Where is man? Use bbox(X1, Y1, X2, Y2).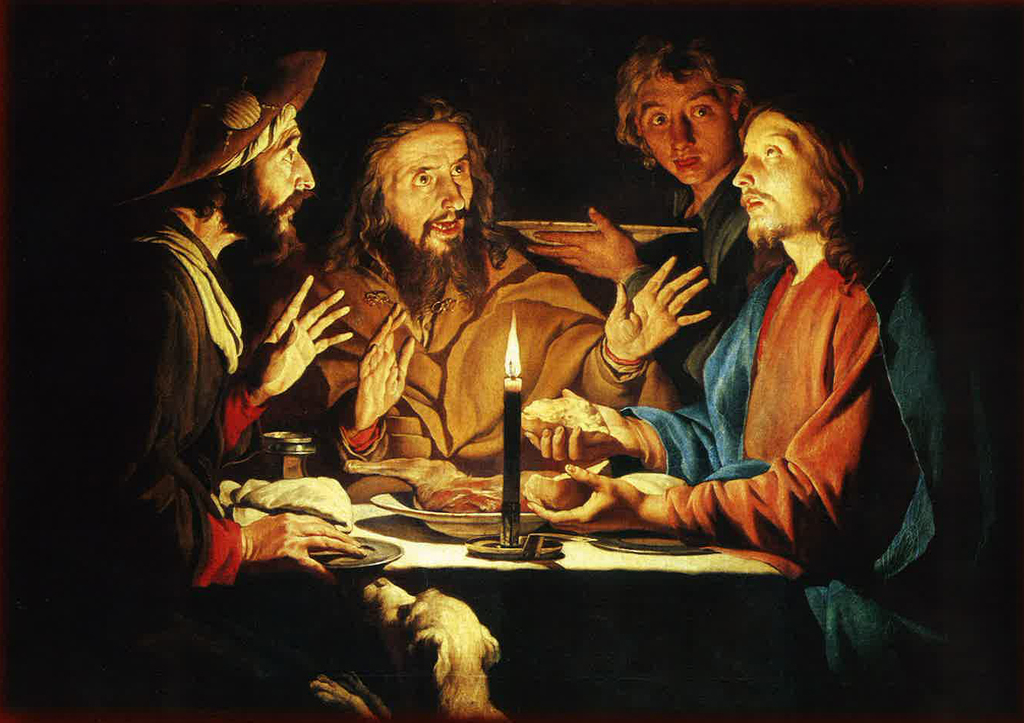
bbox(235, 99, 722, 494).
